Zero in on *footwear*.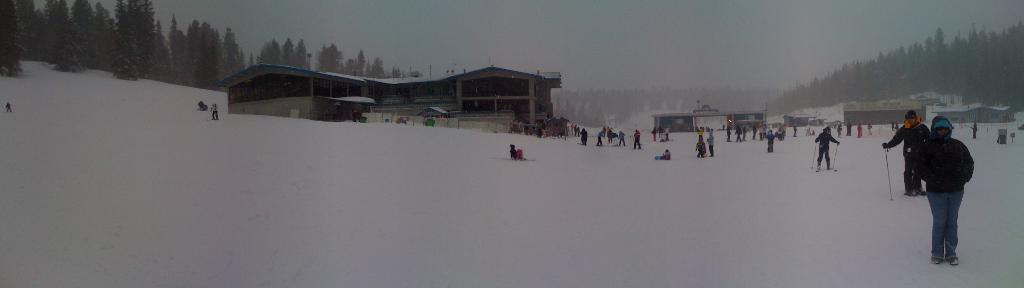
Zeroed in: pyautogui.locateOnScreen(904, 190, 916, 199).
